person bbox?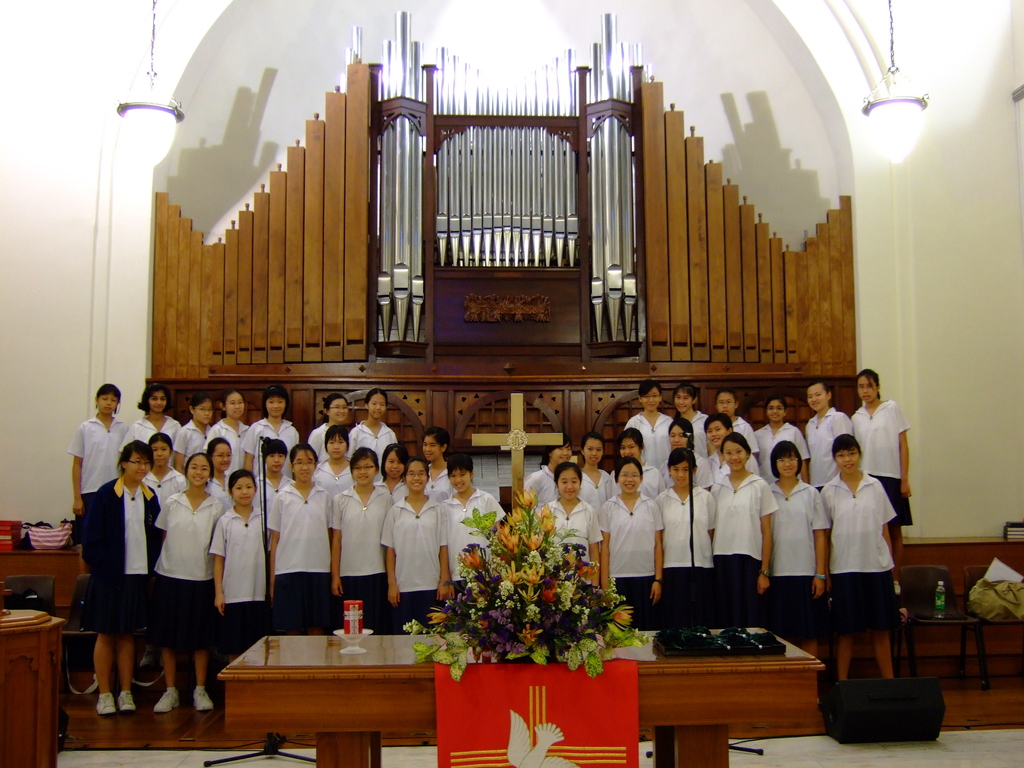
left=239, top=388, right=299, bottom=477
